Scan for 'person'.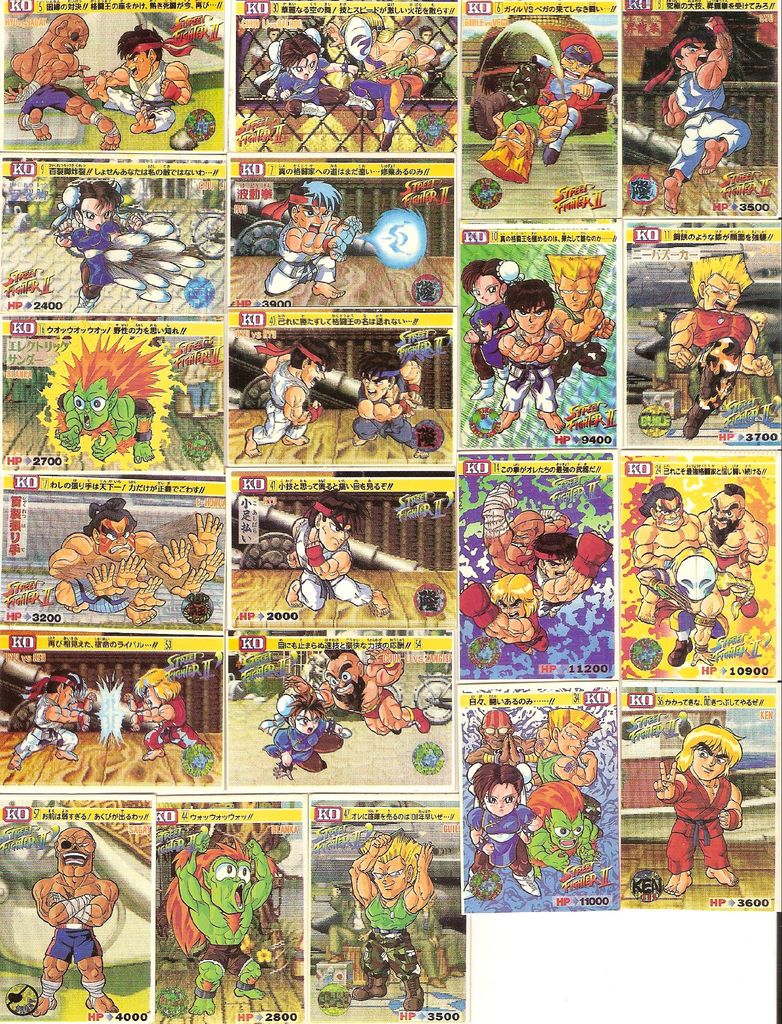
Scan result: region(469, 703, 612, 904).
